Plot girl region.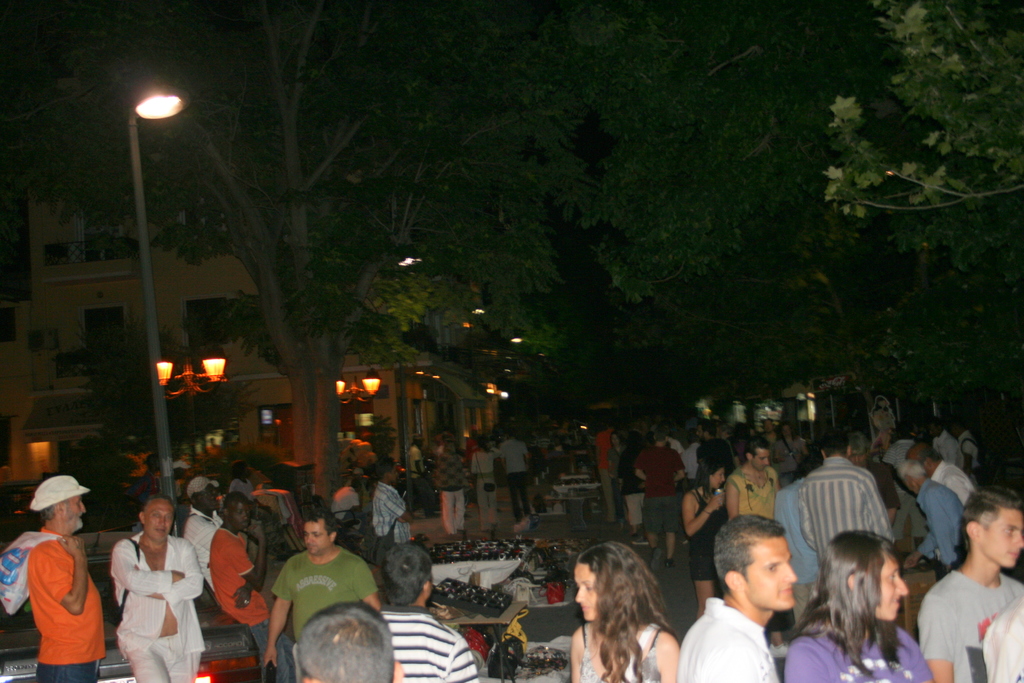
Plotted at crop(609, 429, 650, 522).
